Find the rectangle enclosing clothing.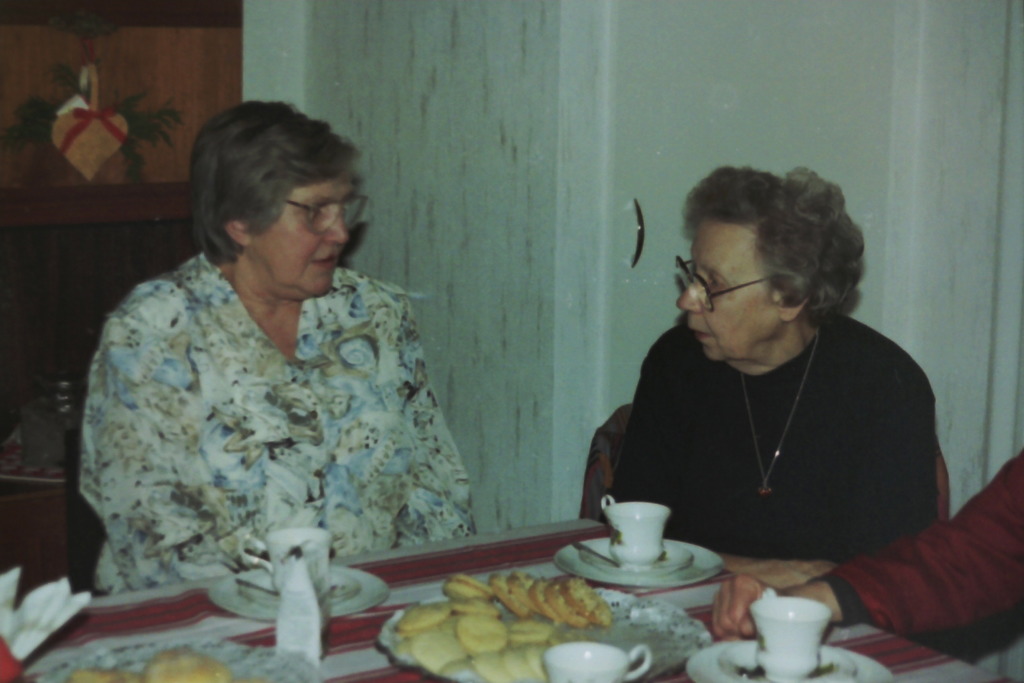
select_region(70, 248, 472, 585).
